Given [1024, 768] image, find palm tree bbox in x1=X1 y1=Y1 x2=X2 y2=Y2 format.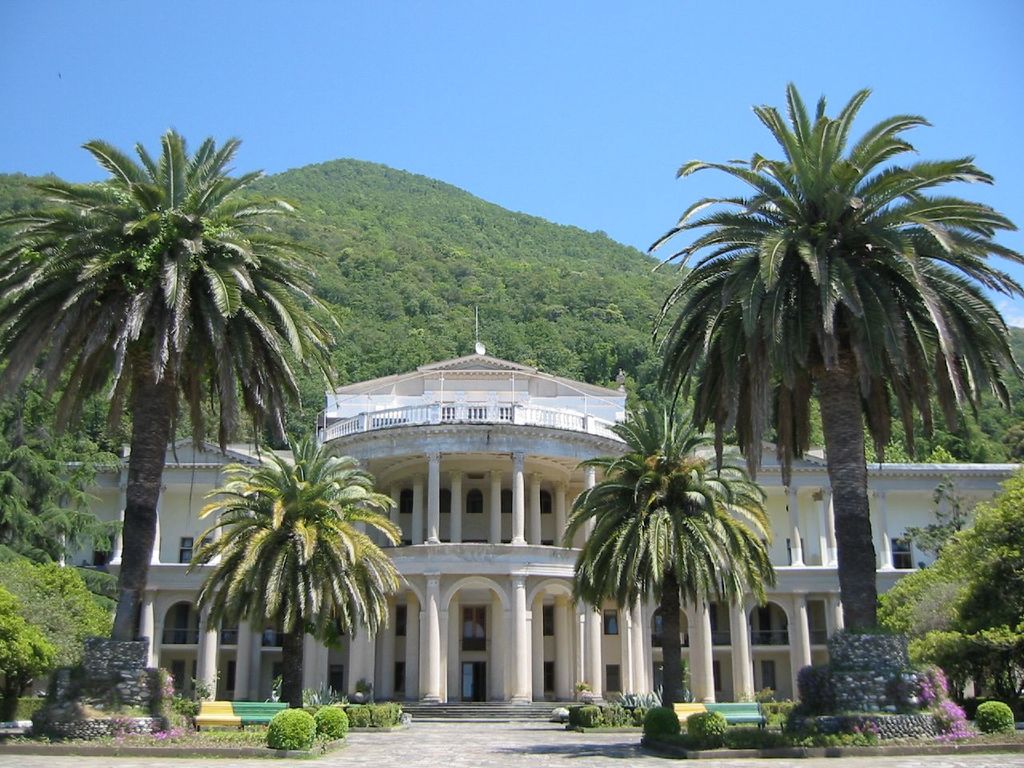
x1=177 y1=429 x2=406 y2=721.
